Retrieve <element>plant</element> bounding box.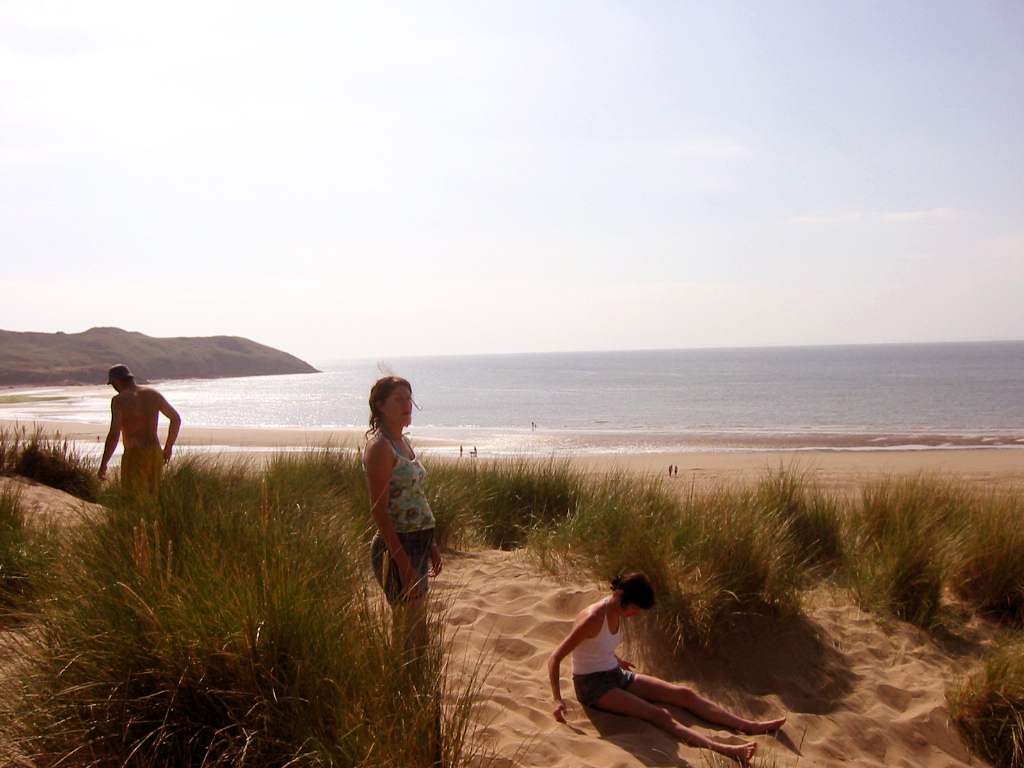
Bounding box: bbox=(956, 599, 1023, 767).
